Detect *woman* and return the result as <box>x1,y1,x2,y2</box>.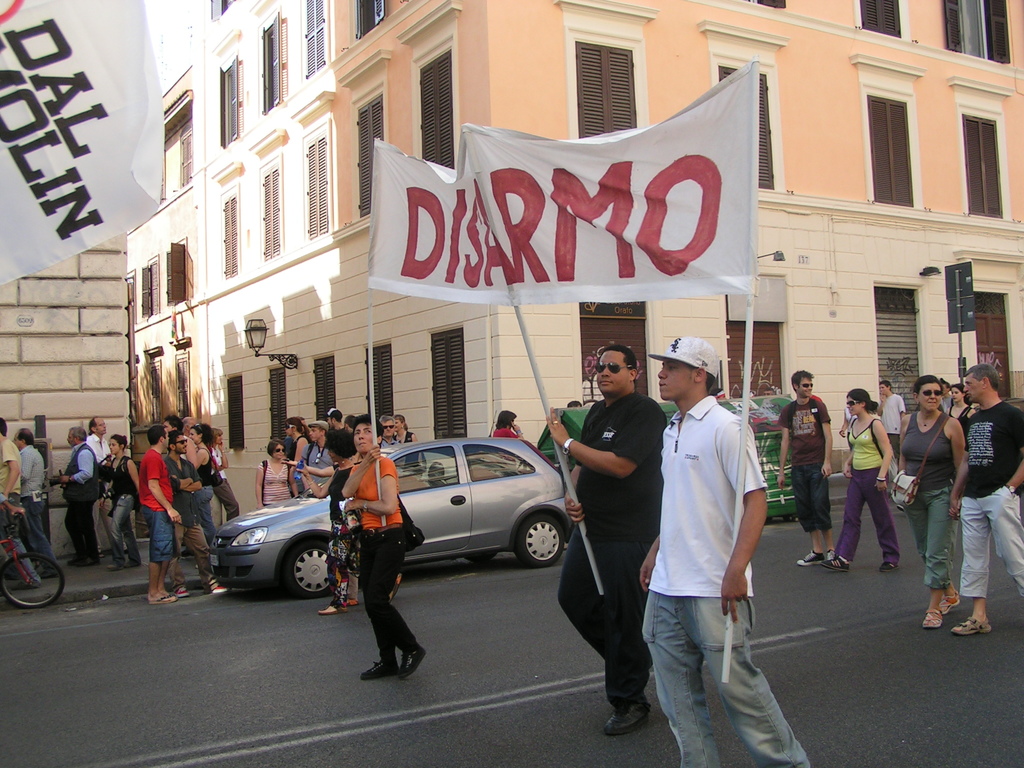
<box>188,421,219,544</box>.
